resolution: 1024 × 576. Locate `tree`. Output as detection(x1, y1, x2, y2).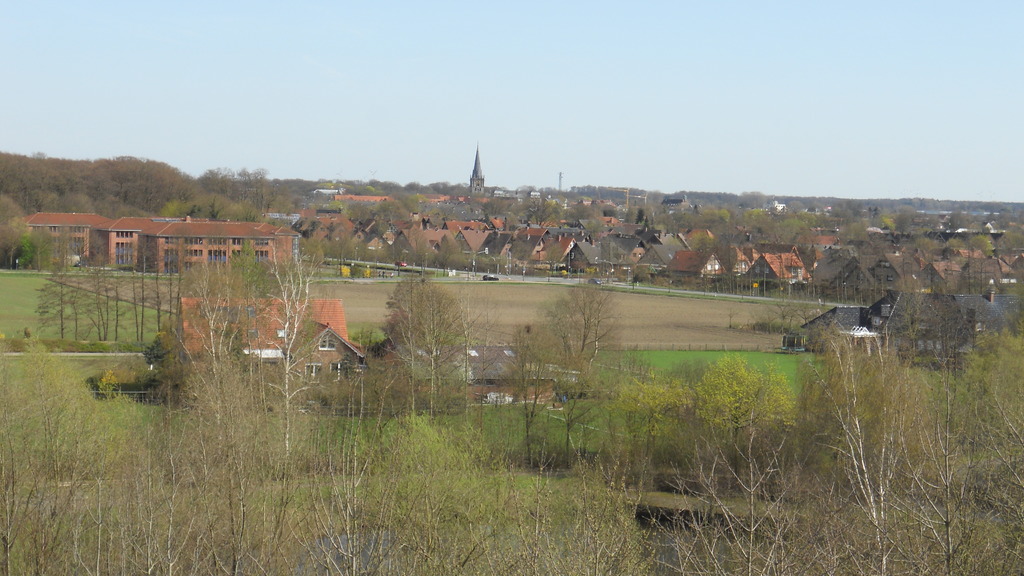
detection(946, 232, 973, 250).
